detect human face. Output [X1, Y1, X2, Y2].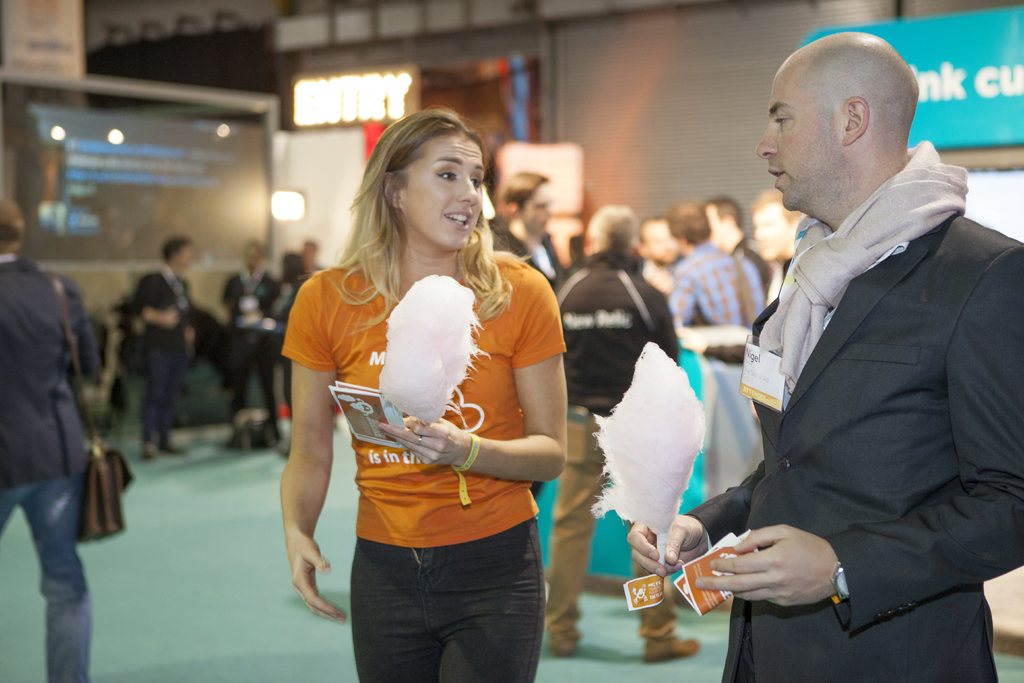
[520, 177, 554, 234].
